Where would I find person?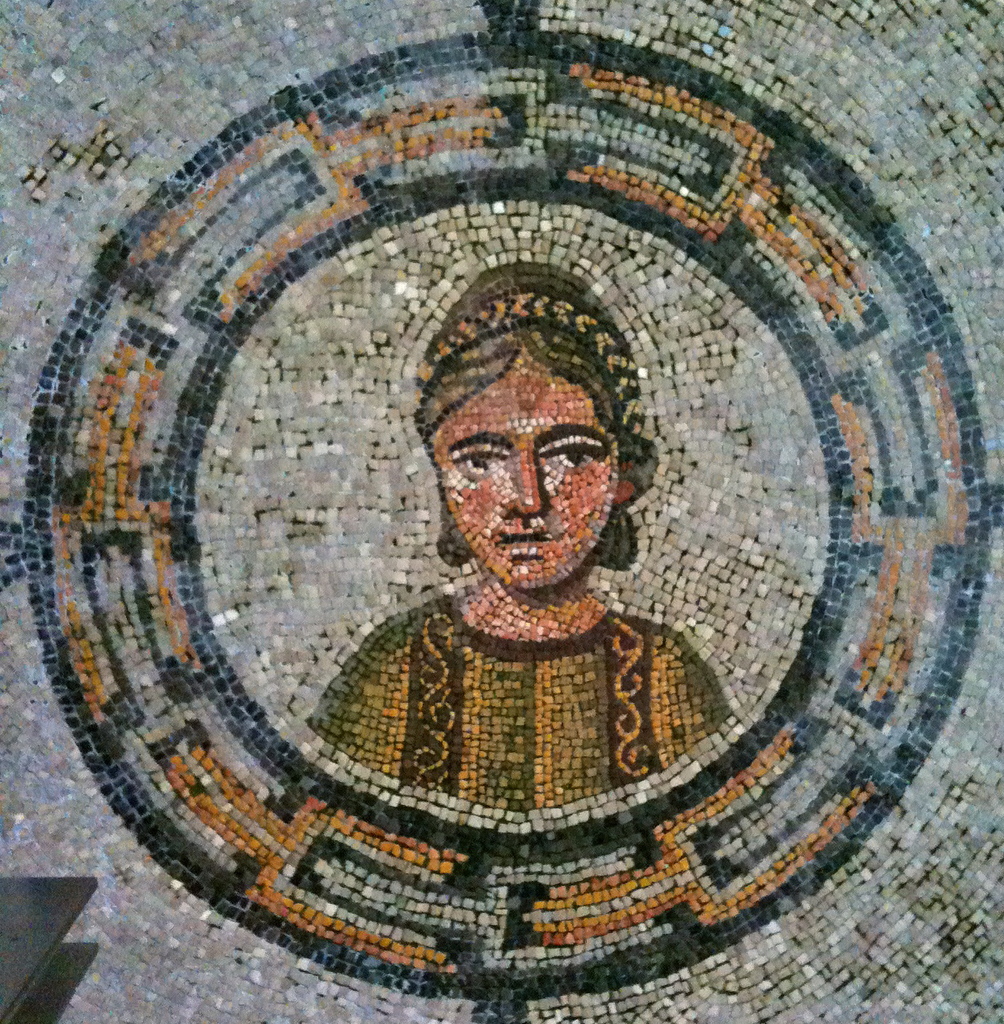
At l=314, t=275, r=749, b=907.
